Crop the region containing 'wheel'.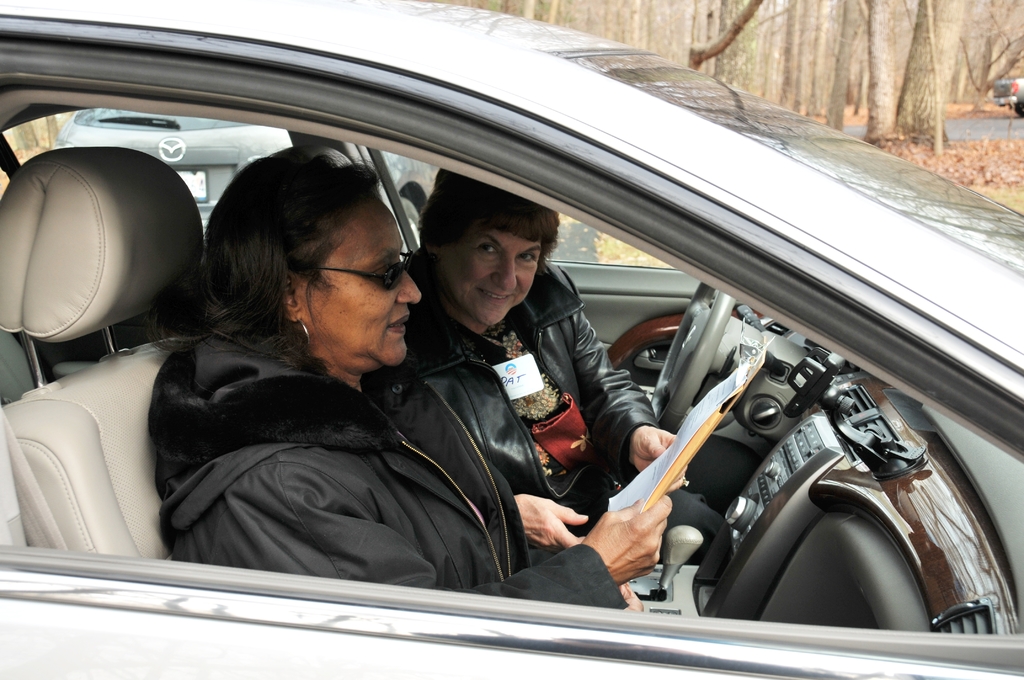
Crop region: left=394, top=196, right=423, bottom=259.
